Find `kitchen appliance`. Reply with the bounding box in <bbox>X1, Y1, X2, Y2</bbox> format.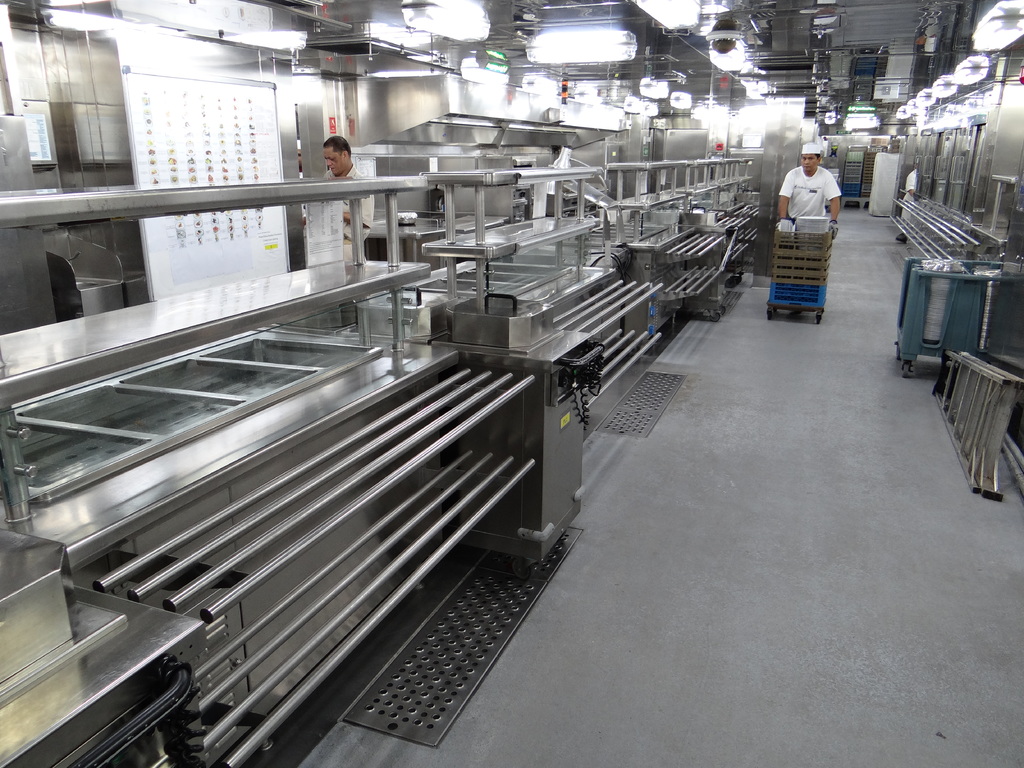
<bbox>0, 0, 1023, 767</bbox>.
